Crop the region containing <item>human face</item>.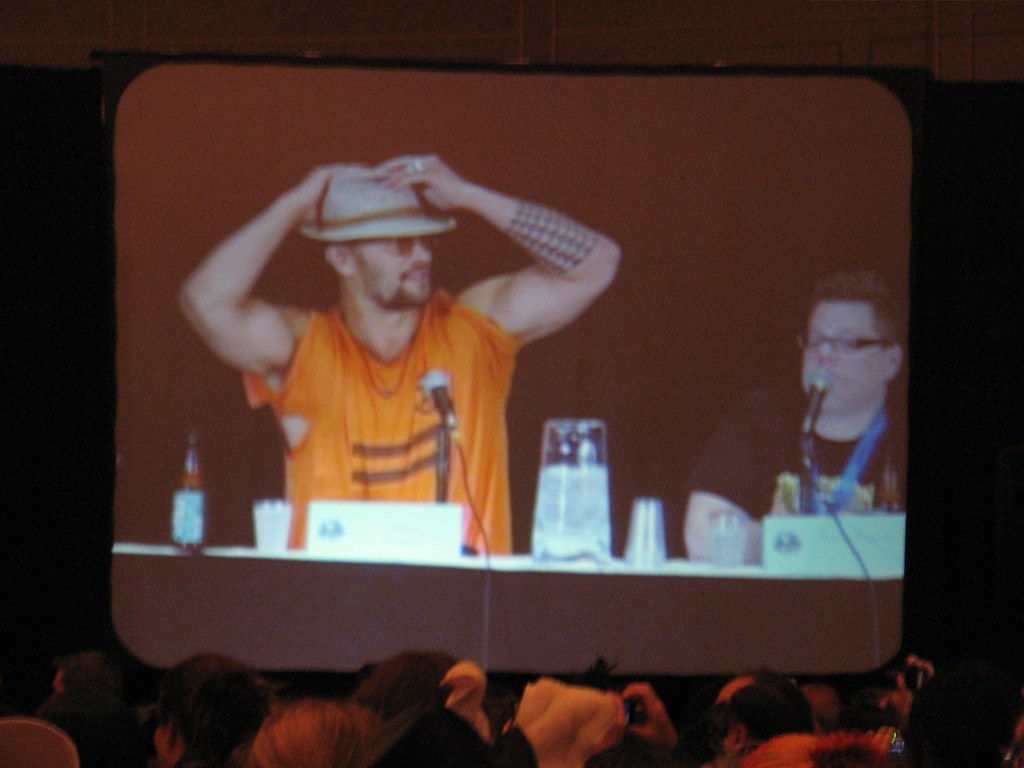
Crop region: bbox=[351, 243, 434, 312].
